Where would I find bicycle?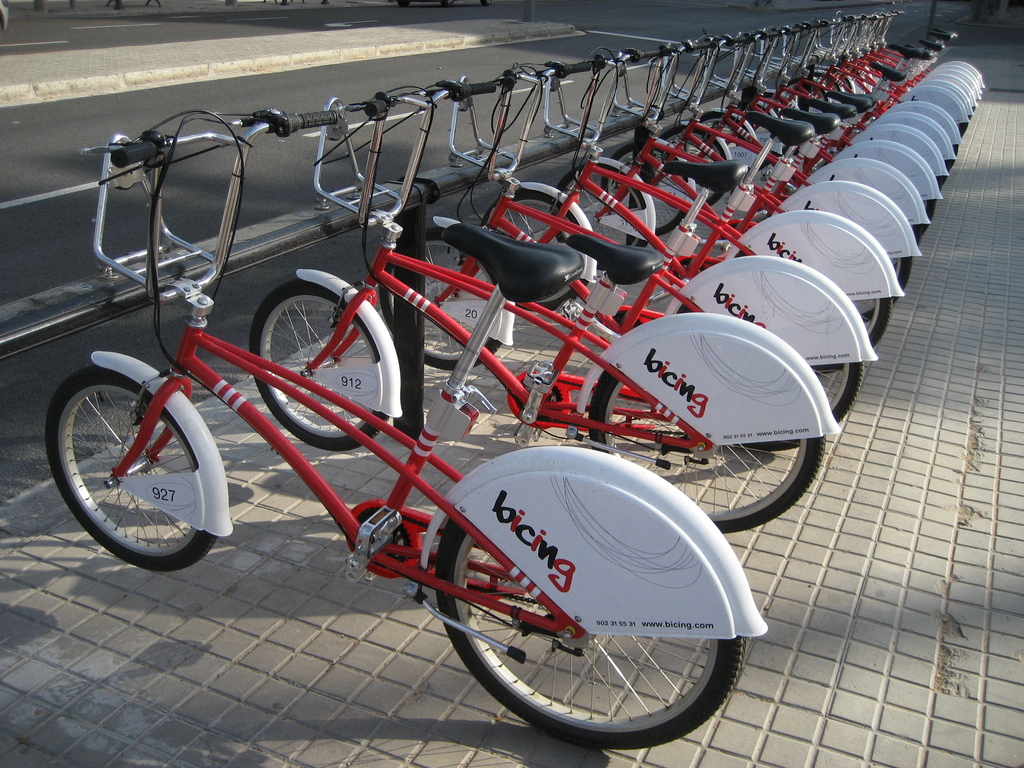
At [462, 63, 909, 348].
